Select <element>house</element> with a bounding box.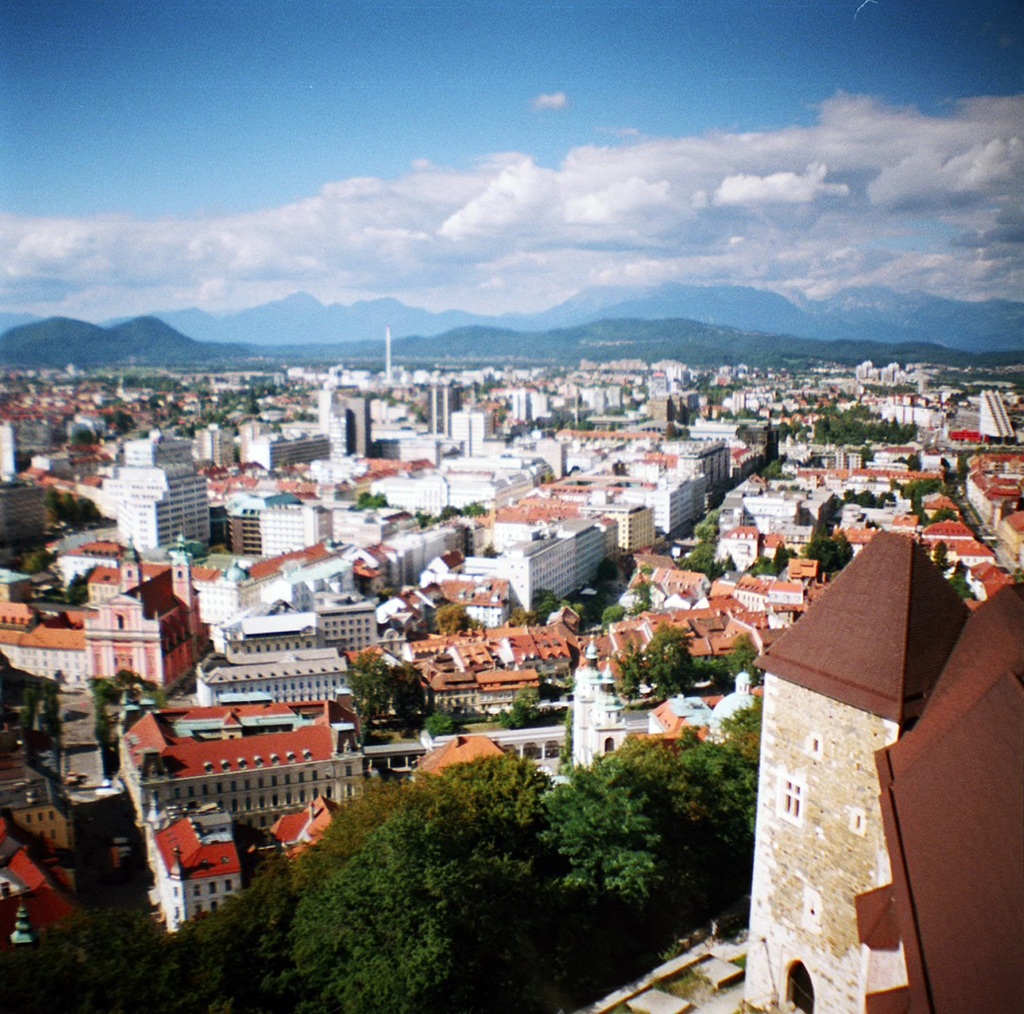
rect(291, 457, 365, 512).
